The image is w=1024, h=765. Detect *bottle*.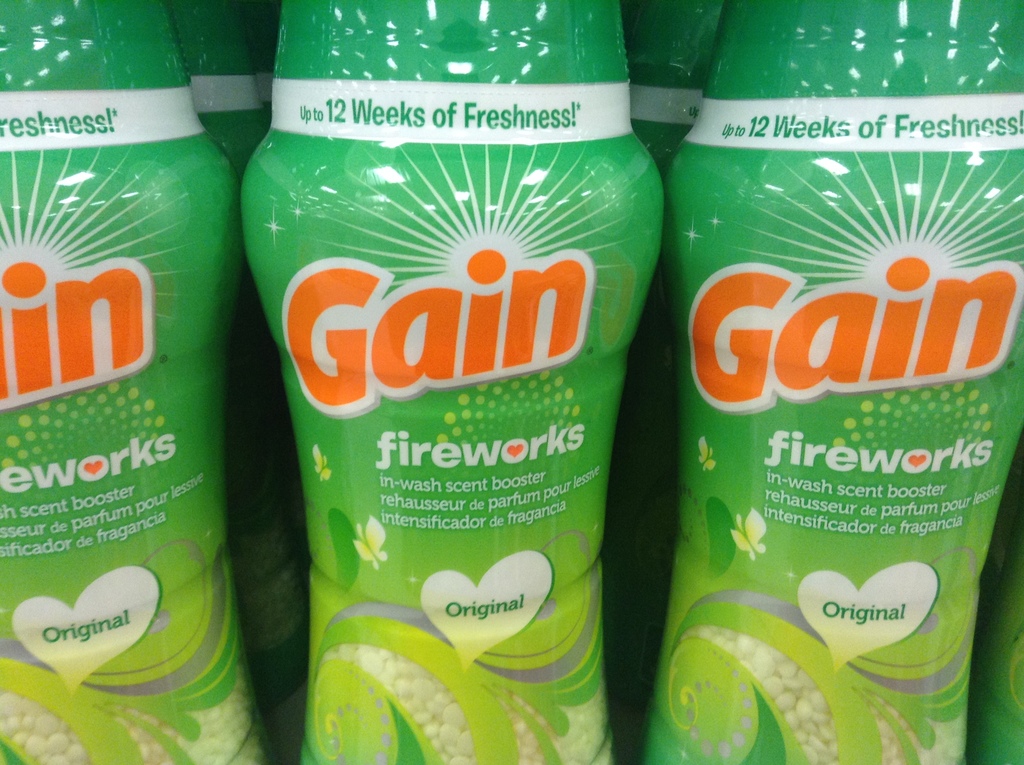
Detection: left=966, top=490, right=1023, bottom=764.
